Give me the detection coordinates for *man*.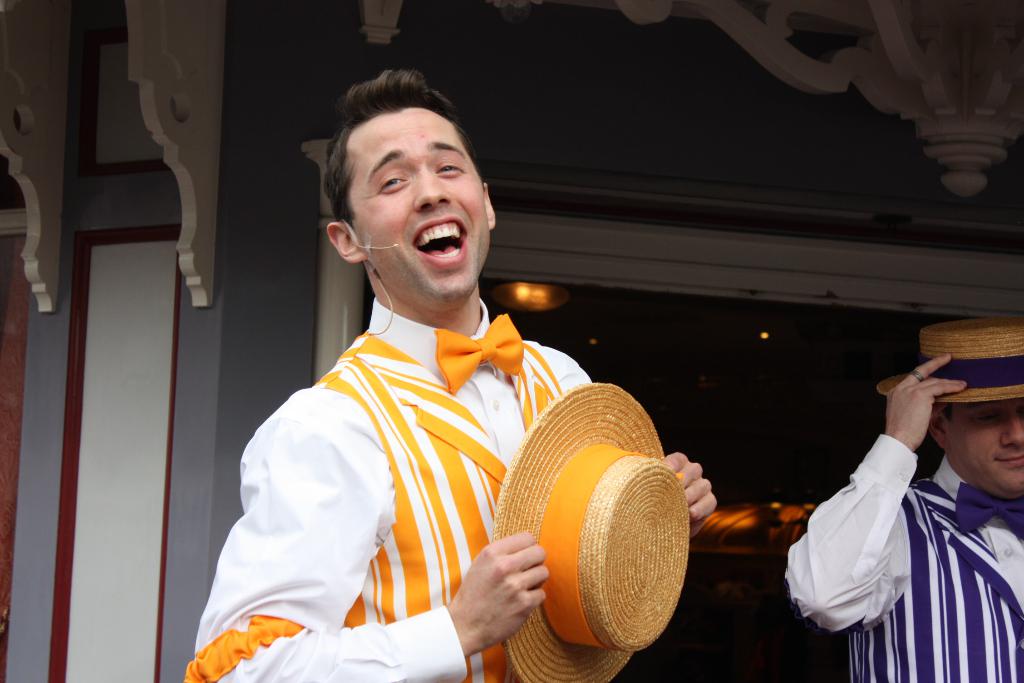
BBox(779, 314, 1023, 675).
